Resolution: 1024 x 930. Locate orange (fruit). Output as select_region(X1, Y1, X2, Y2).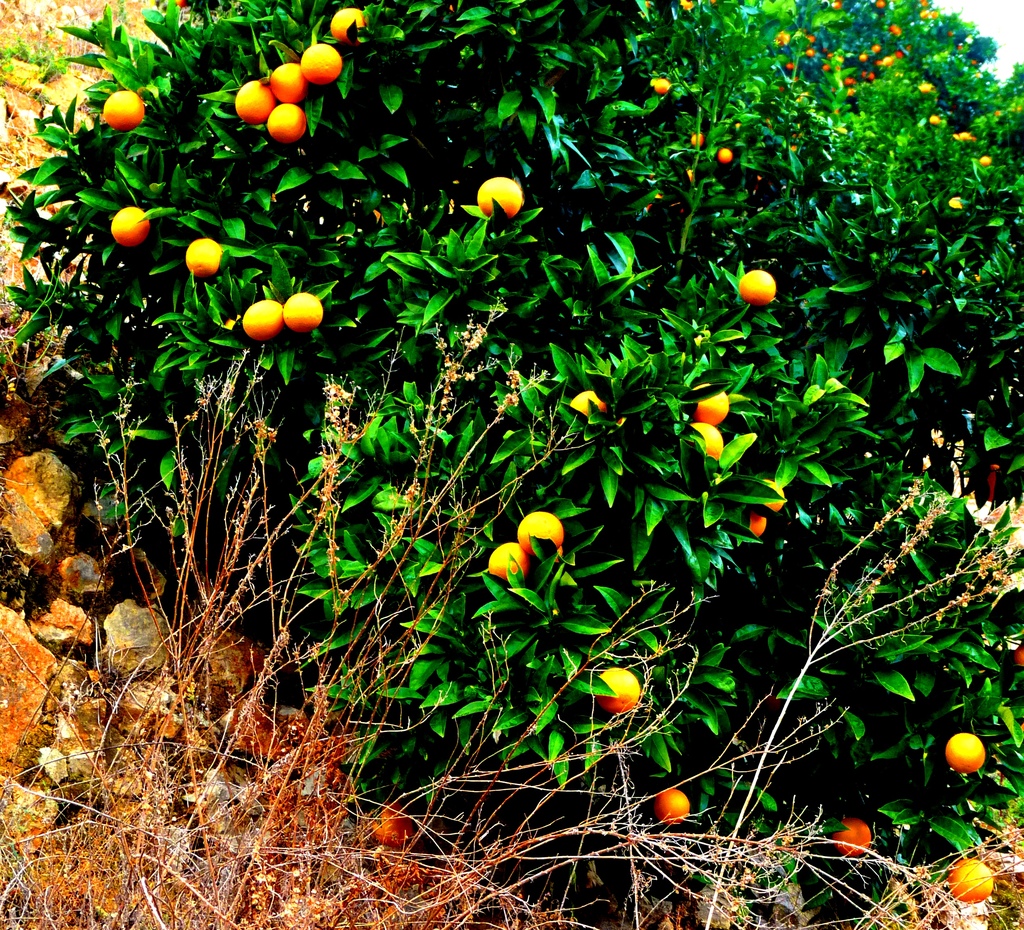
select_region(108, 89, 143, 124).
